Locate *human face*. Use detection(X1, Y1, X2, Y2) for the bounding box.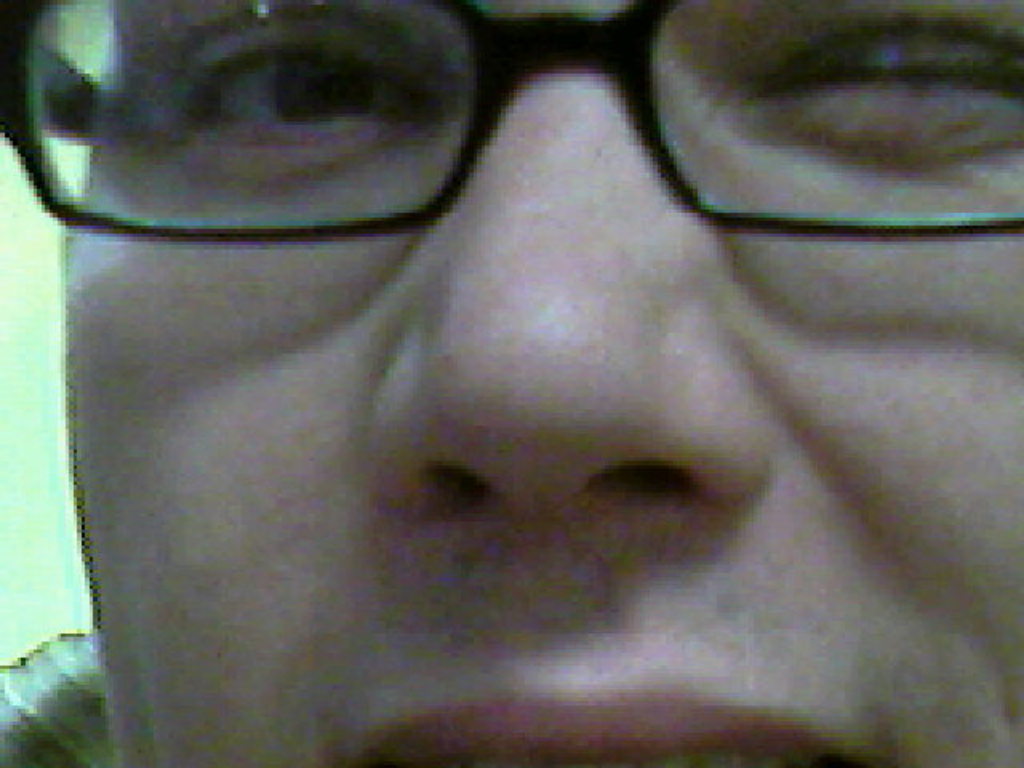
detection(62, 0, 1022, 766).
